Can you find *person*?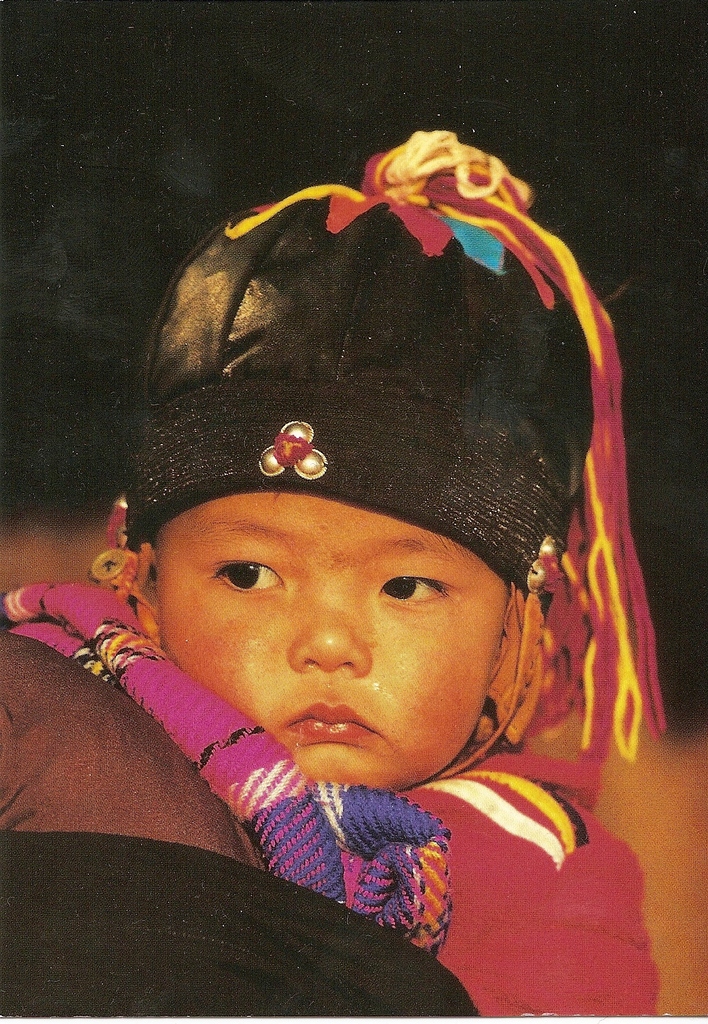
Yes, bounding box: {"left": 8, "top": 122, "right": 667, "bottom": 1023}.
